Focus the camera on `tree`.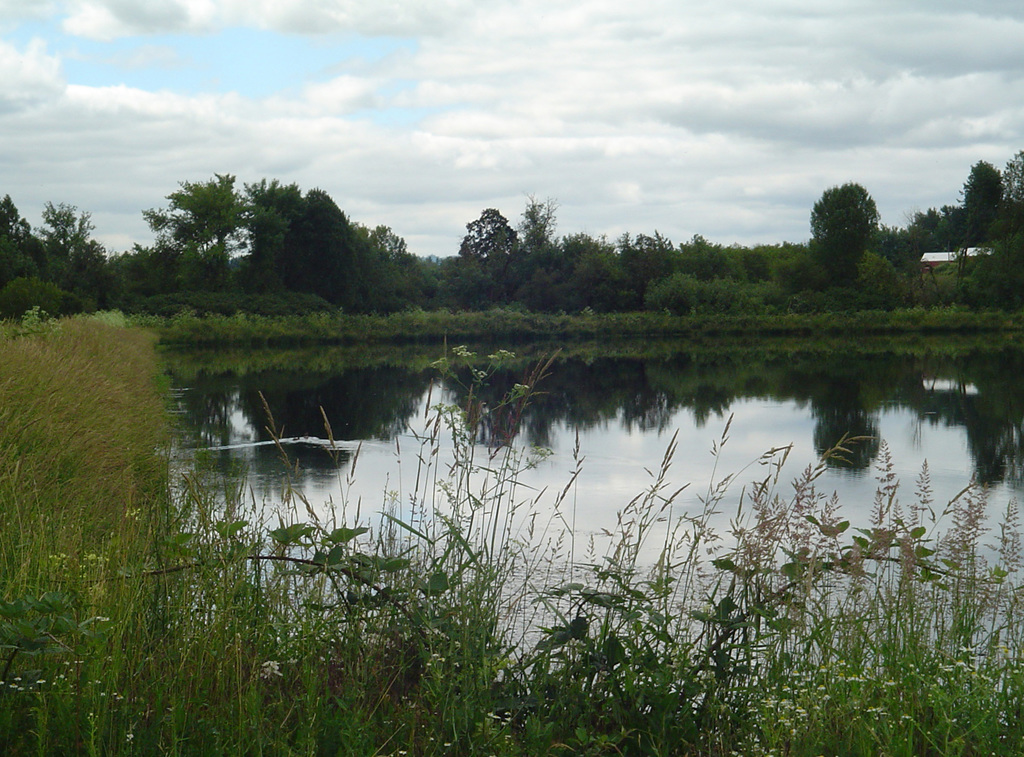
Focus region: select_region(36, 194, 118, 311).
